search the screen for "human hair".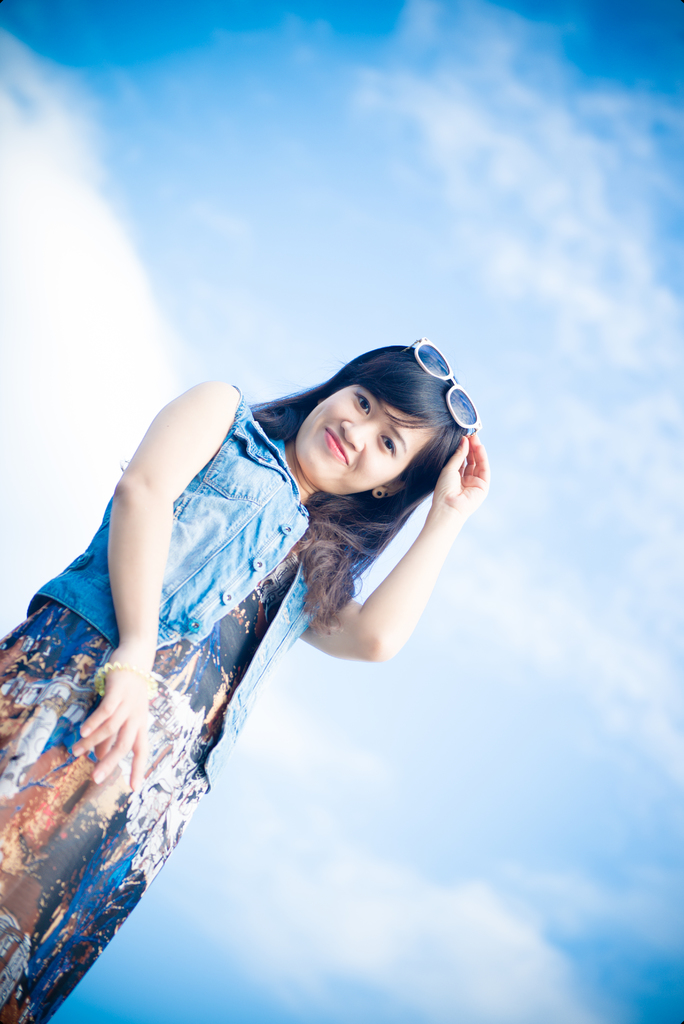
Found at locate(277, 360, 475, 551).
